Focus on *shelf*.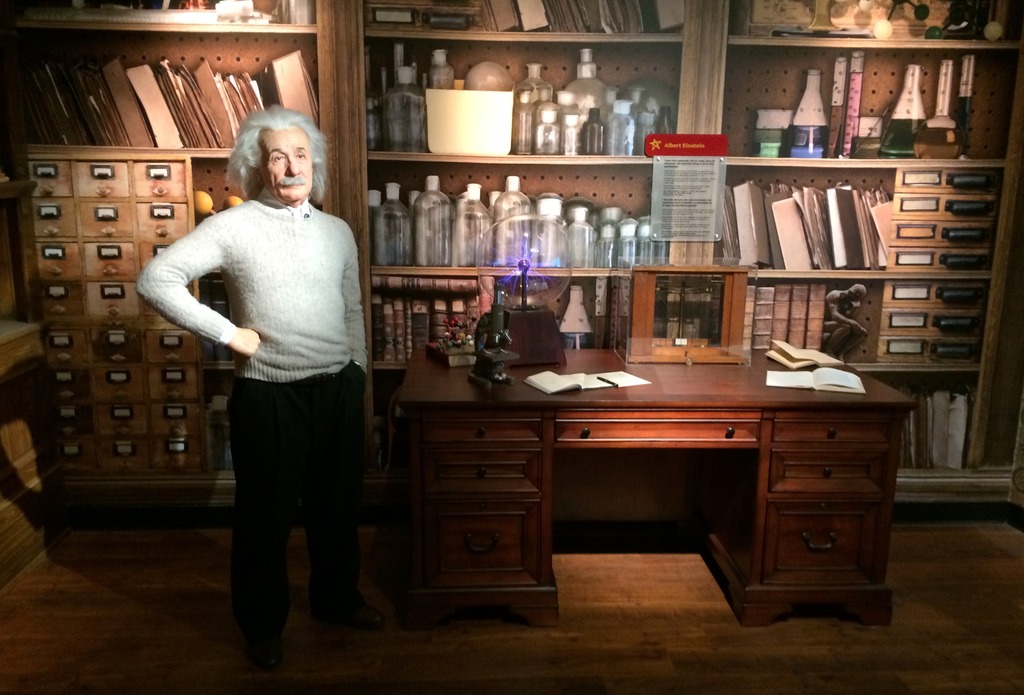
Focused at (695,150,1014,276).
